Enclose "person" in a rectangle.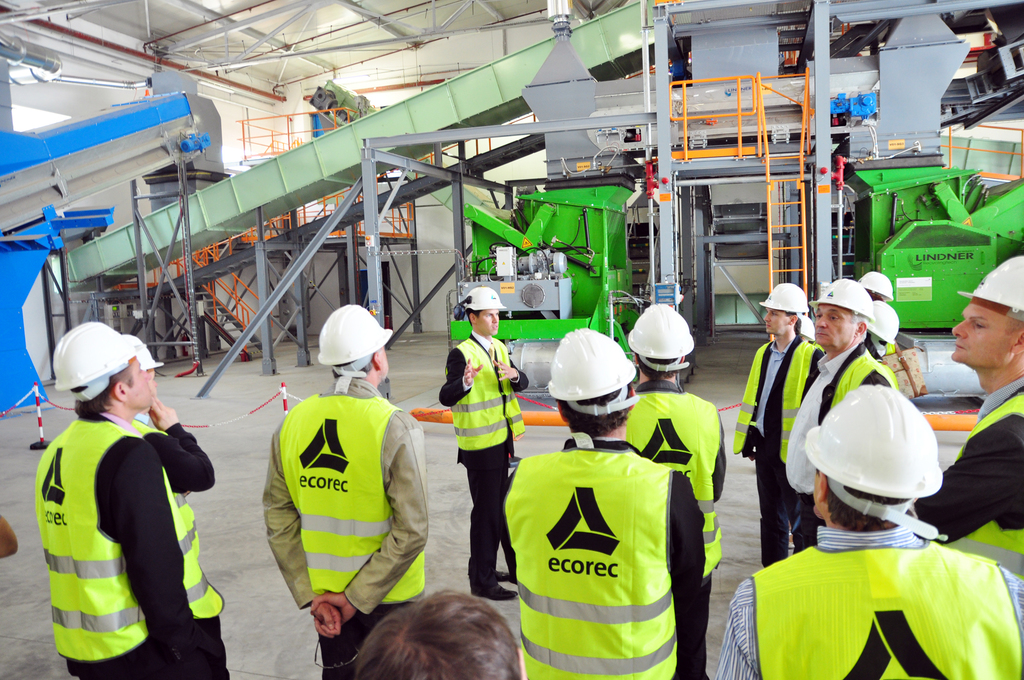
region(444, 283, 524, 584).
